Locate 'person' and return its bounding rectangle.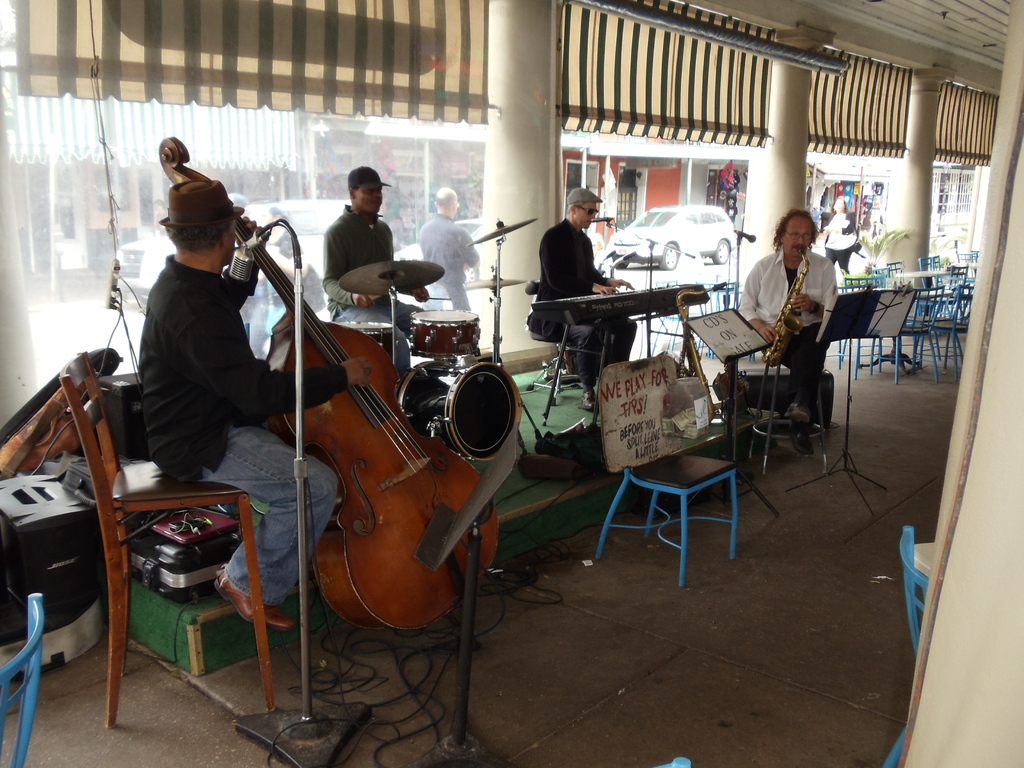
region(719, 210, 840, 461).
